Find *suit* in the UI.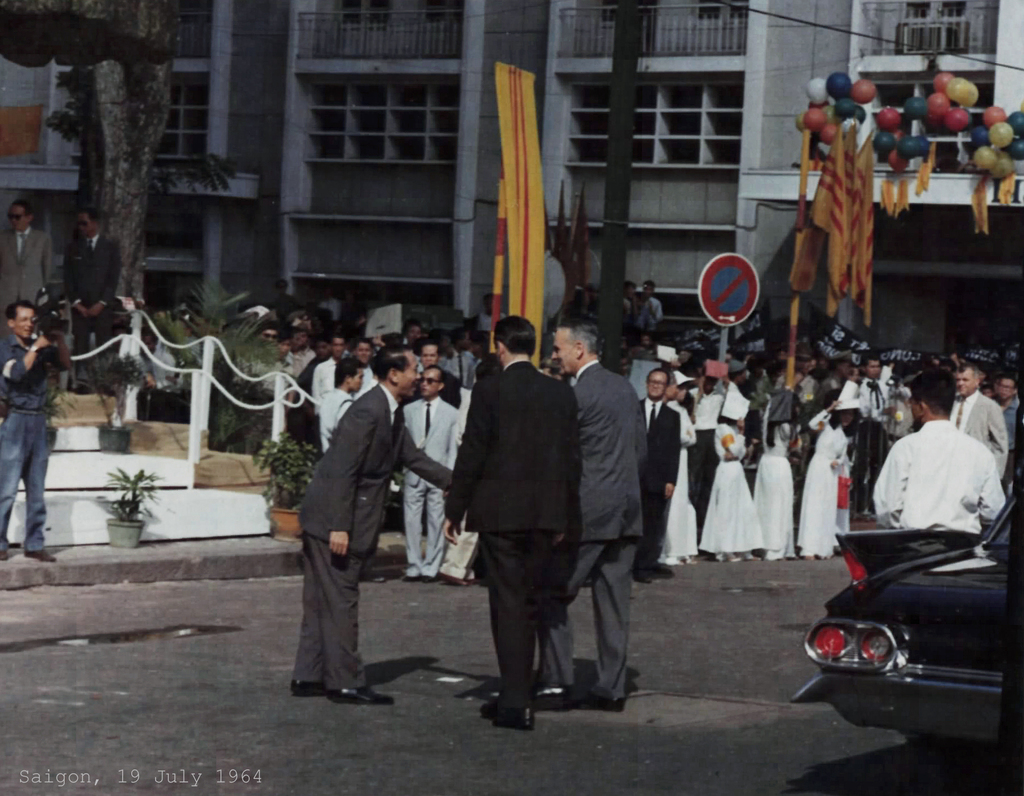
UI element at rect(296, 371, 450, 687).
